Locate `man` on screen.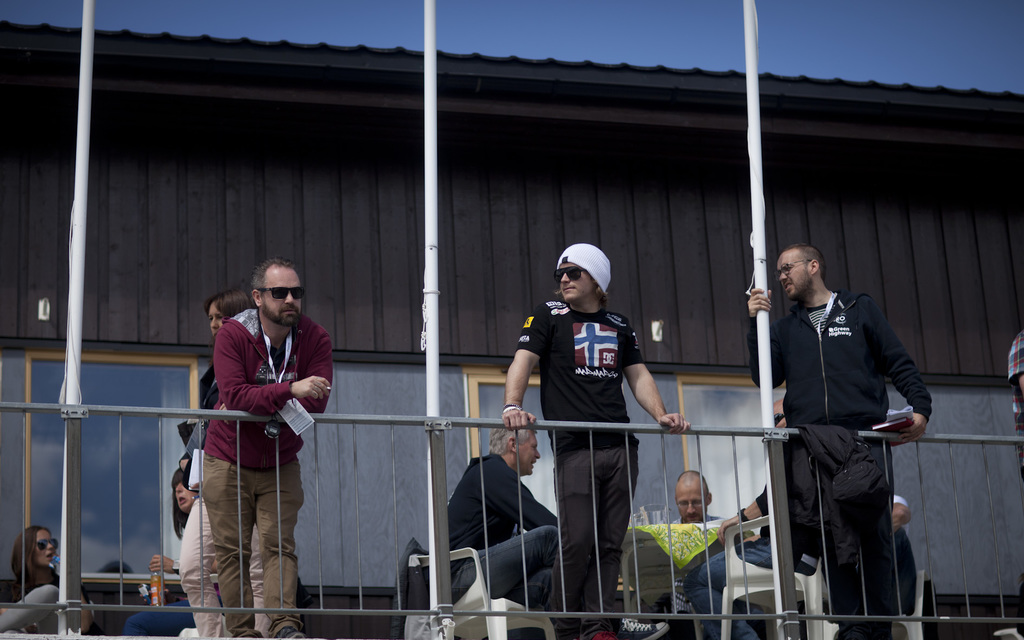
On screen at [749, 236, 931, 624].
